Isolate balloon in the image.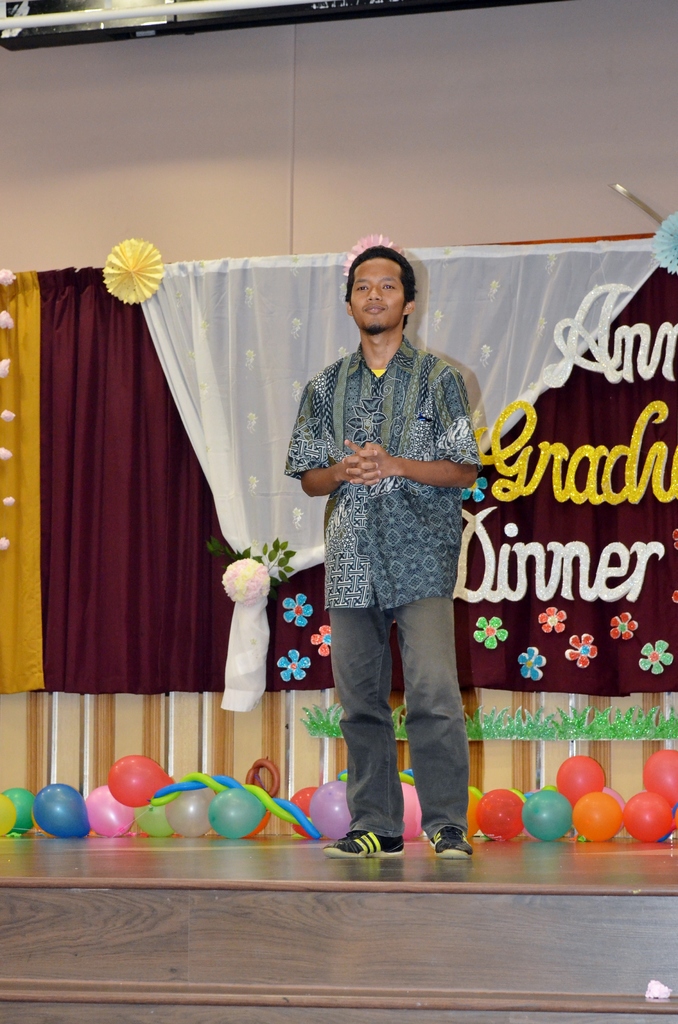
Isolated region: BBox(577, 792, 626, 841).
